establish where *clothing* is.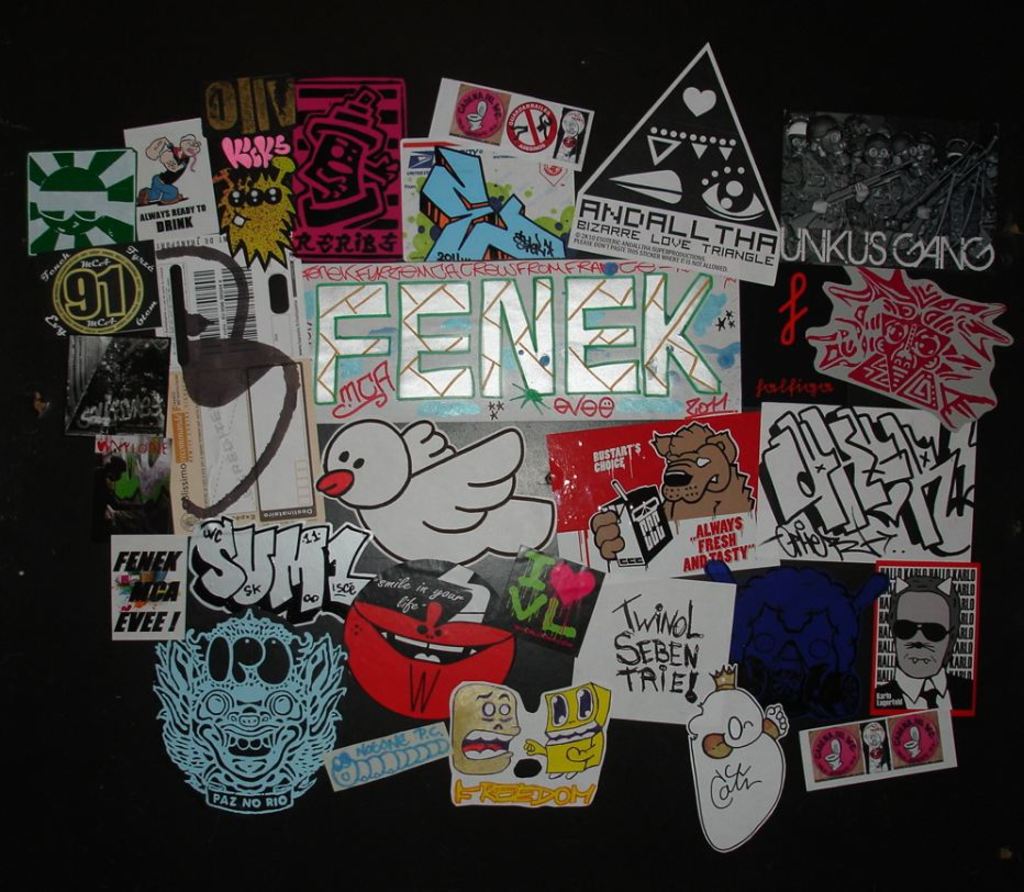
Established at bbox=(875, 580, 970, 716).
